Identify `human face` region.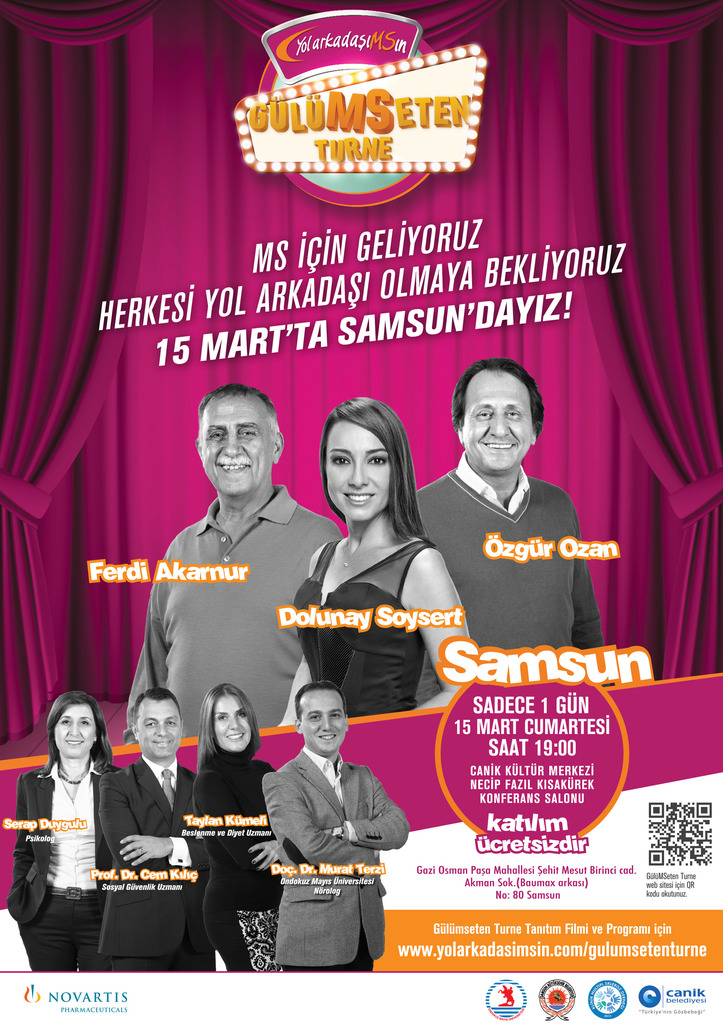
Region: [x1=213, y1=694, x2=253, y2=759].
